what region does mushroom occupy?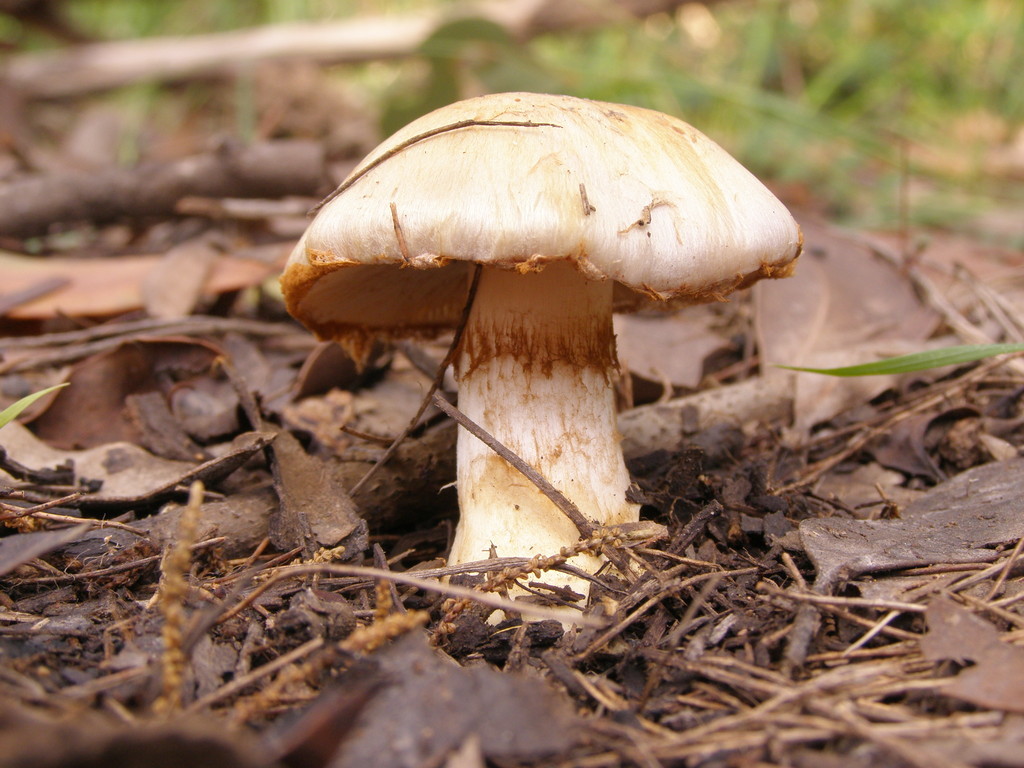
BBox(280, 87, 802, 632).
